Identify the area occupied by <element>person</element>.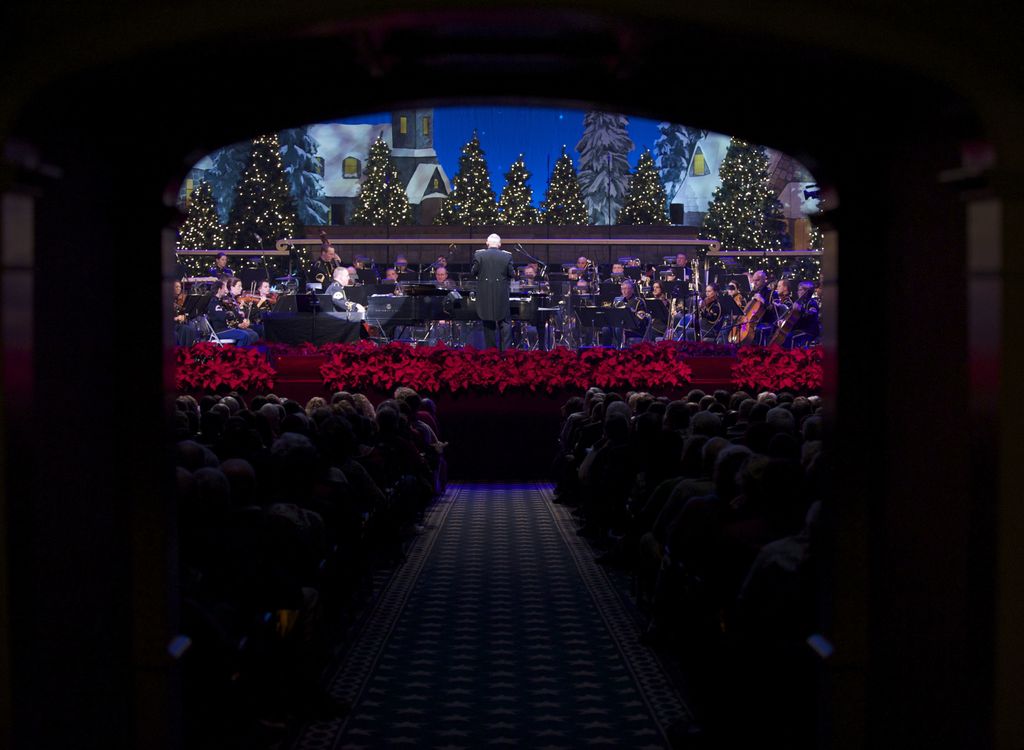
Area: box(435, 266, 447, 284).
